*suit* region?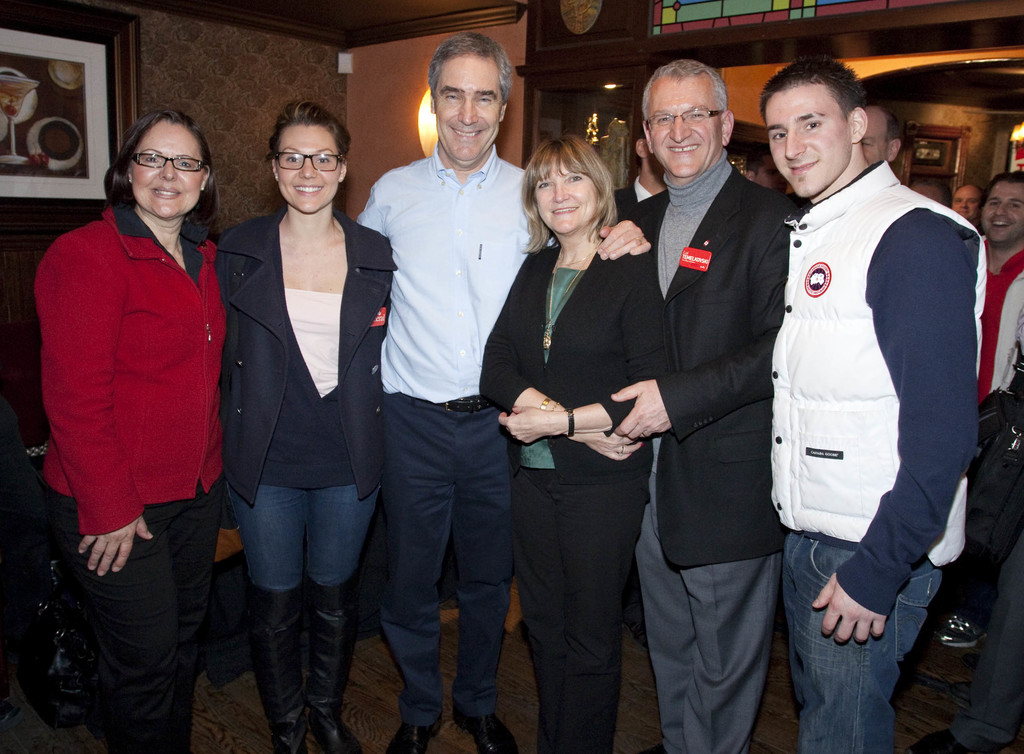
(left=625, top=170, right=792, bottom=566)
